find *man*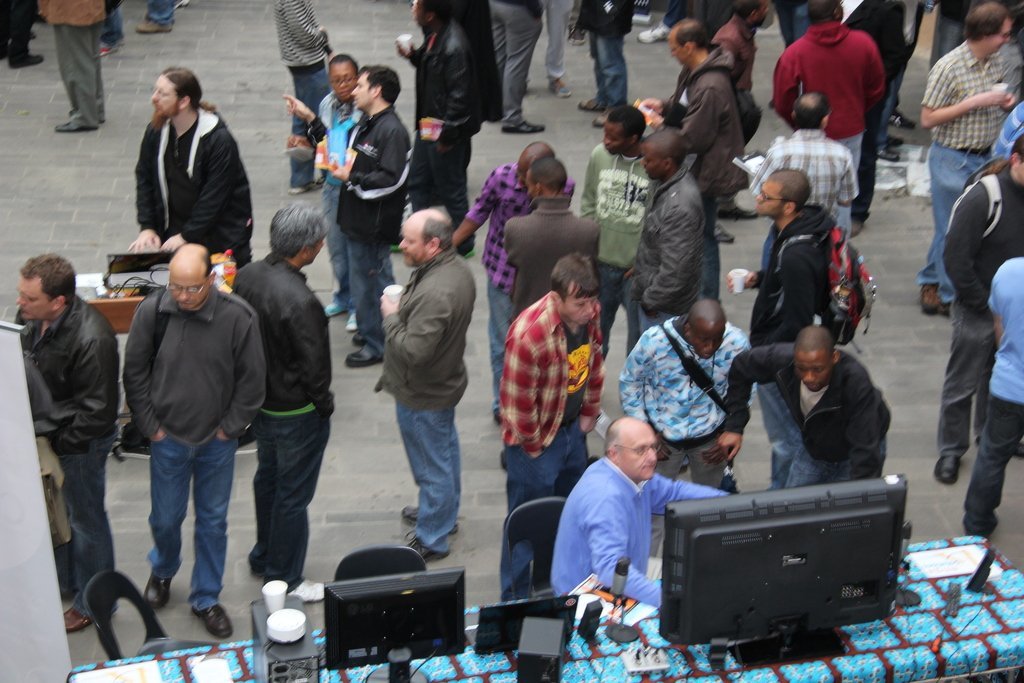
<box>399,1,478,266</box>
